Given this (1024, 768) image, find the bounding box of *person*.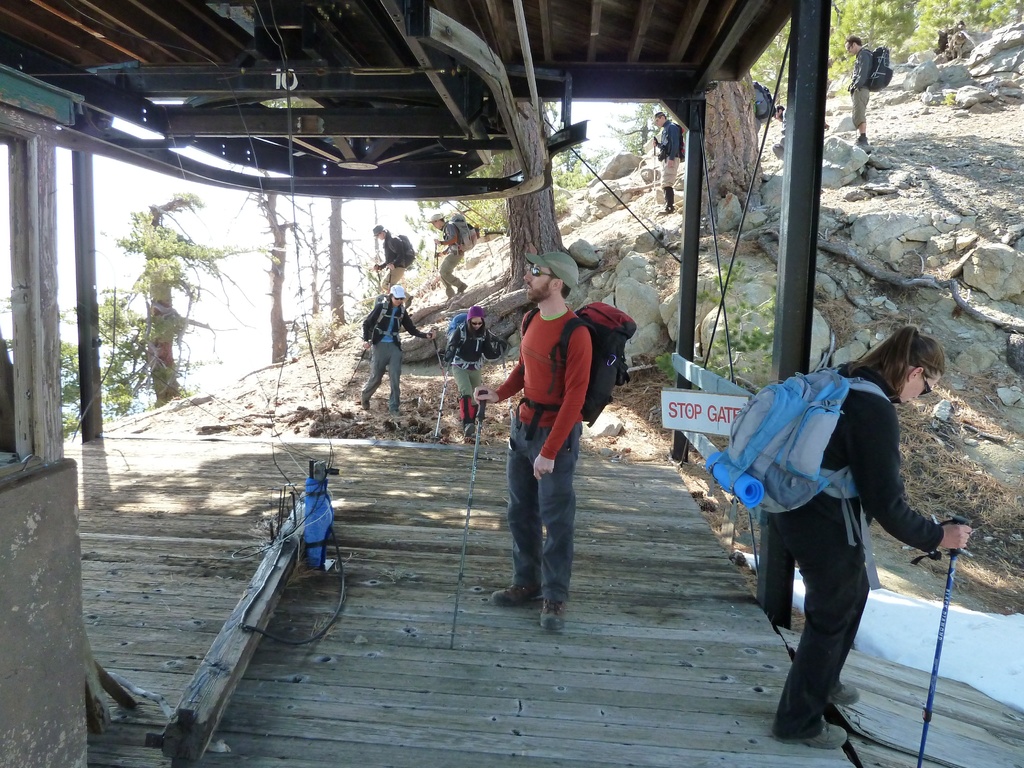
436/209/468/305.
